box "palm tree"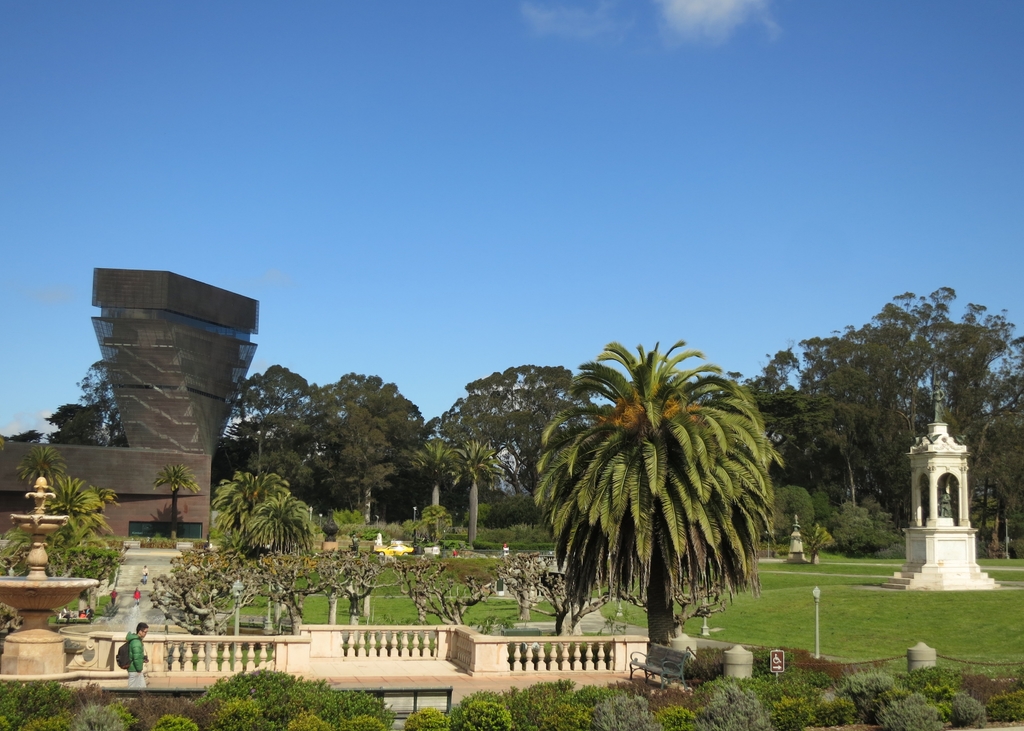
box=[861, 663, 993, 730]
